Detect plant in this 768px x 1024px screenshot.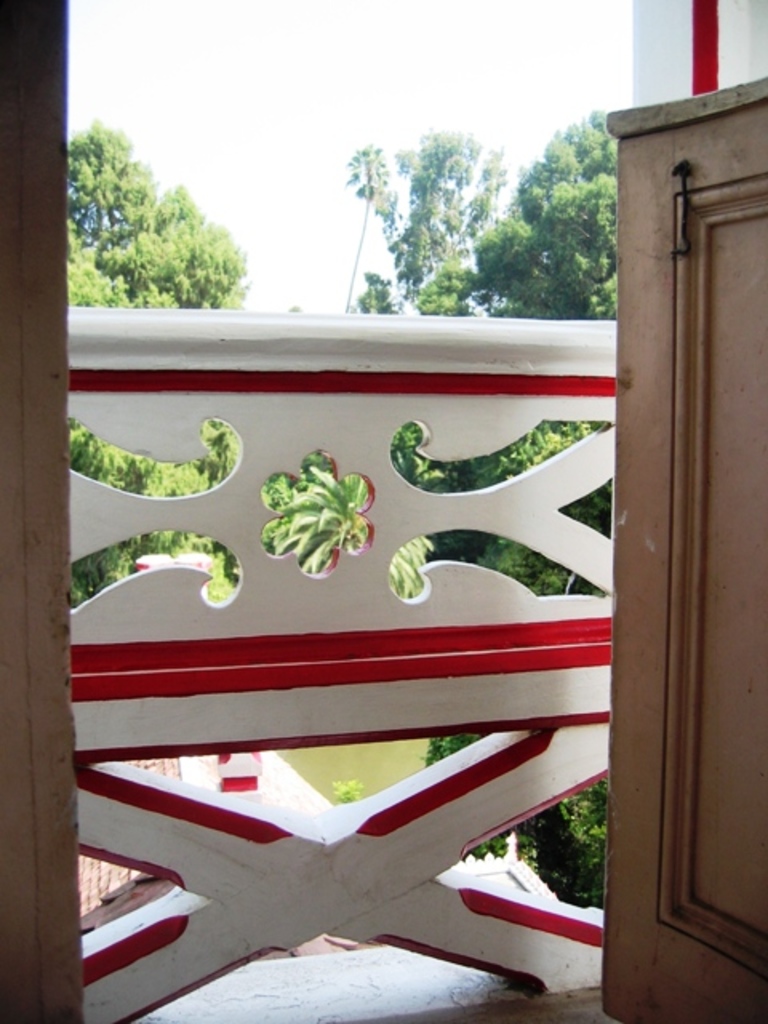
Detection: [256,467,427,627].
